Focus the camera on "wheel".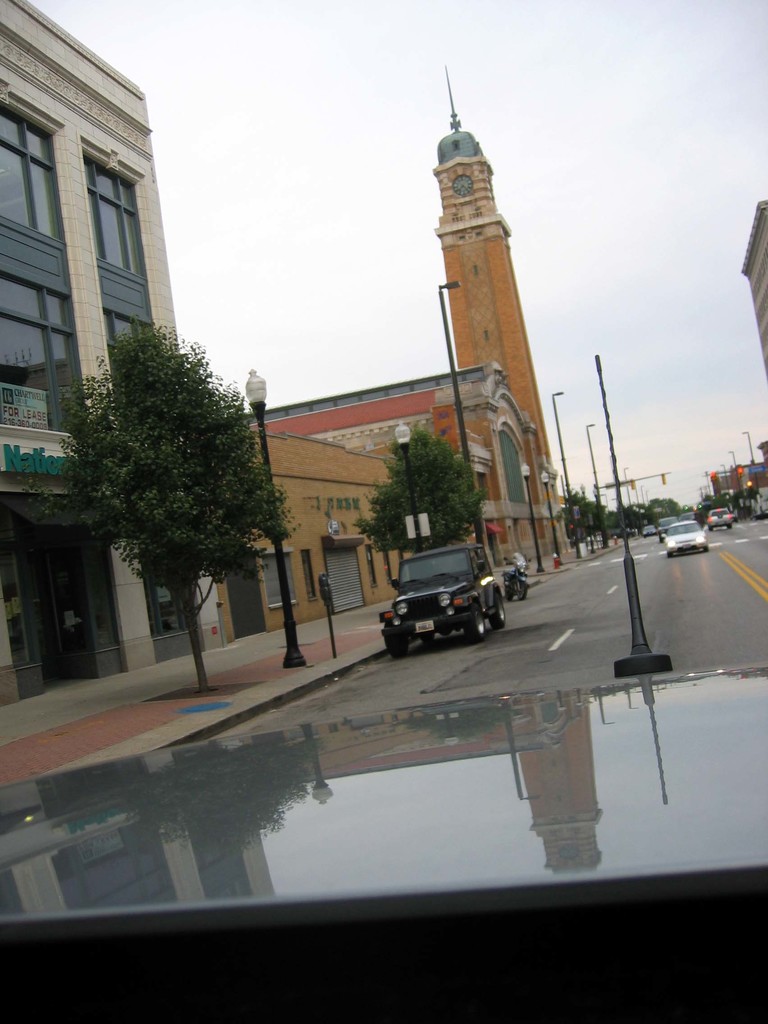
Focus region: (490,588,511,634).
